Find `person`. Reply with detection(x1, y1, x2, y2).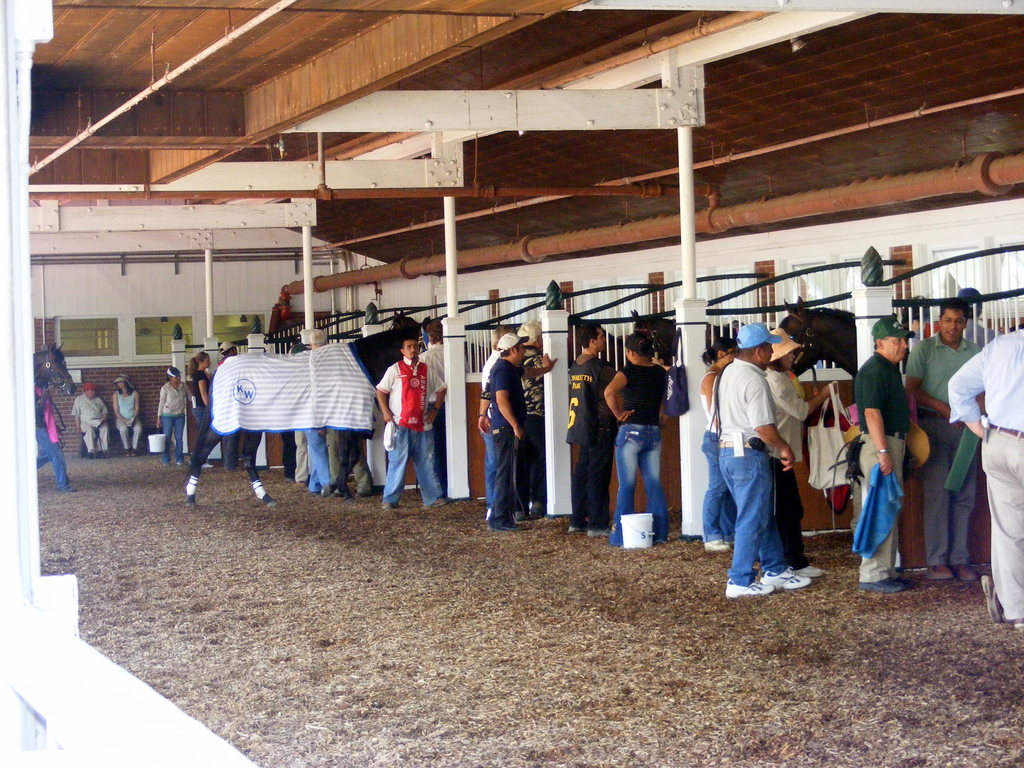
detection(414, 323, 452, 493).
